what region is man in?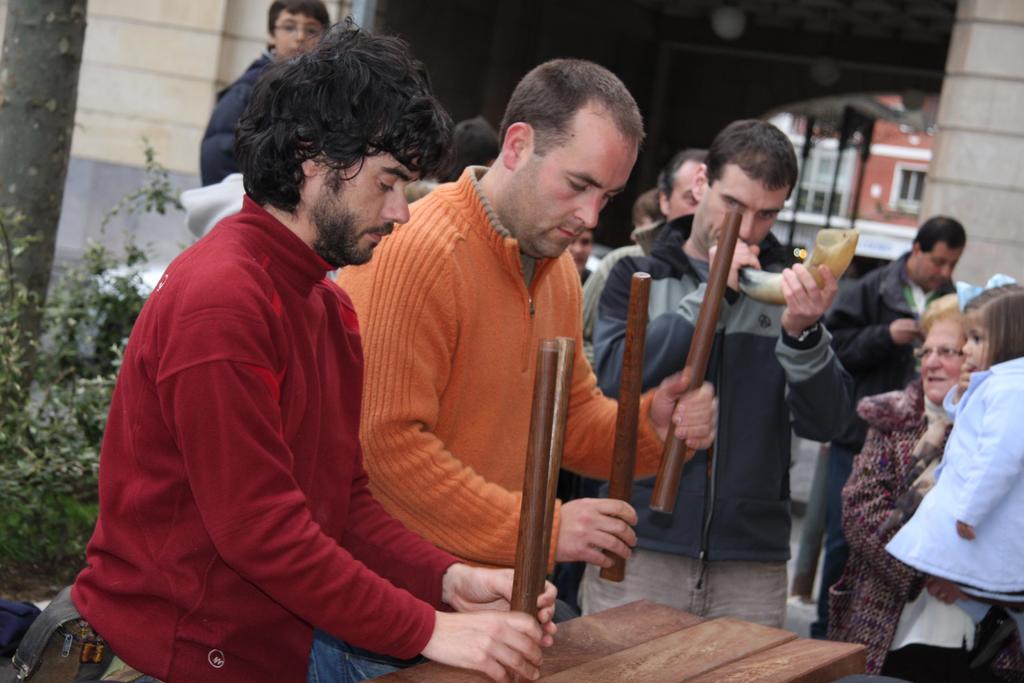
select_region(569, 120, 872, 634).
